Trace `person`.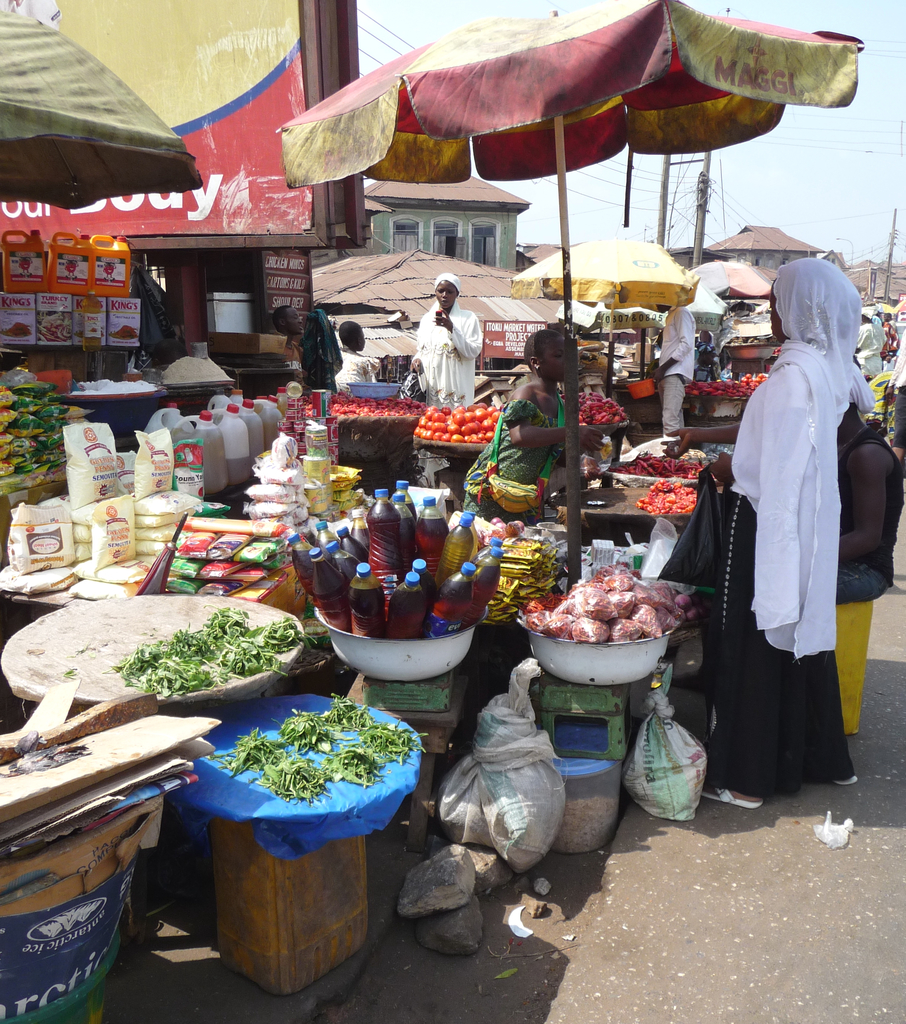
Traced to [882, 311, 897, 335].
